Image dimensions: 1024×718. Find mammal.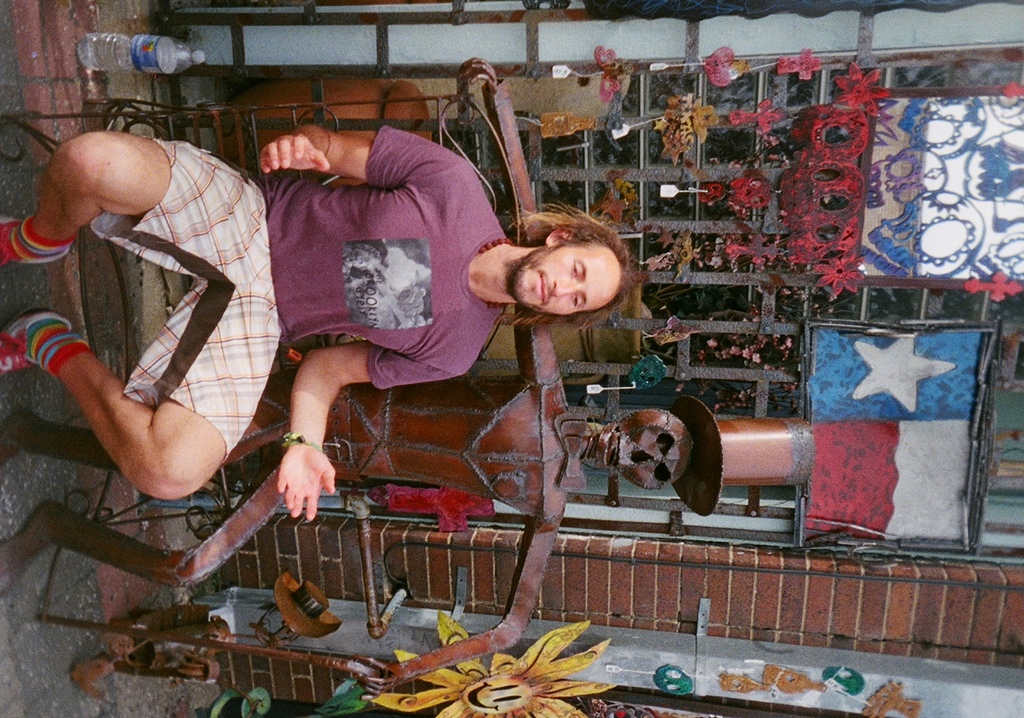
crop(0, 119, 644, 528).
